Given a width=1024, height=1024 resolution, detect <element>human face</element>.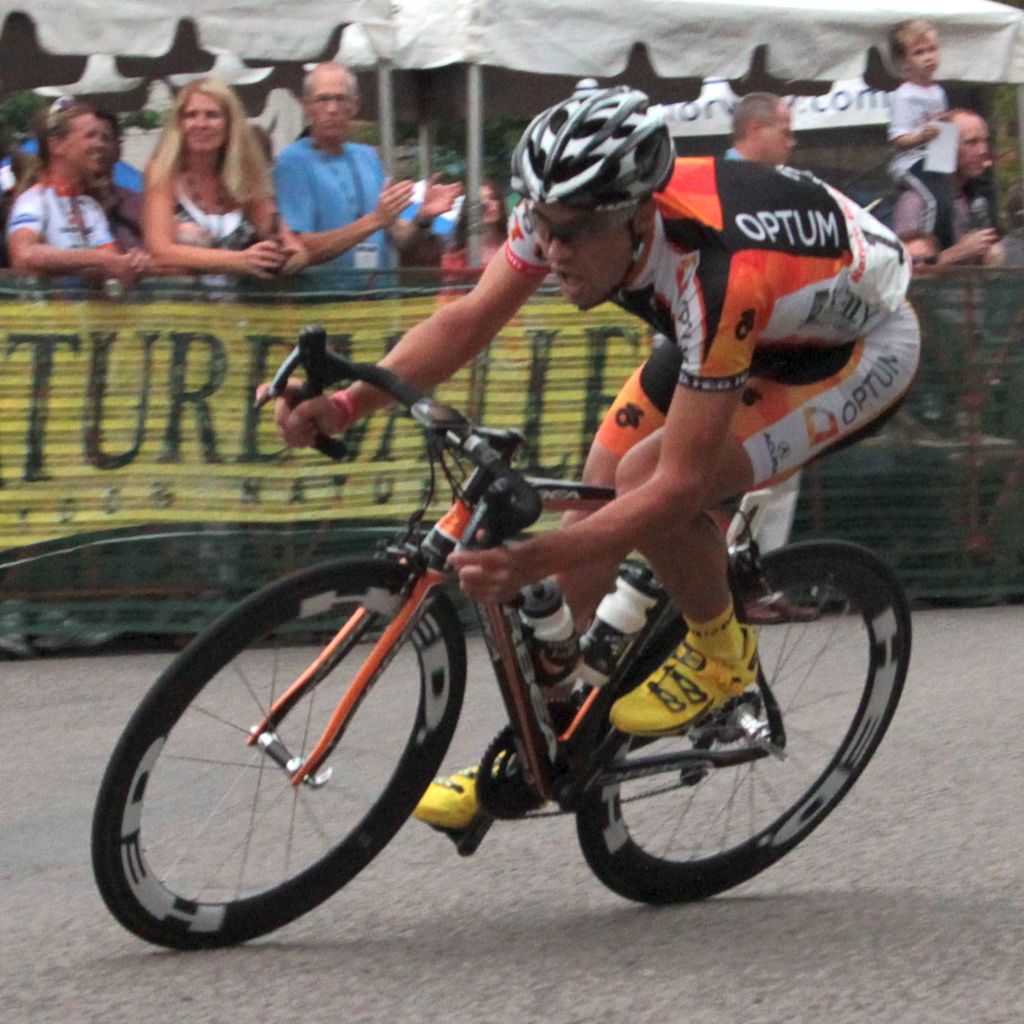
959,115,991,175.
